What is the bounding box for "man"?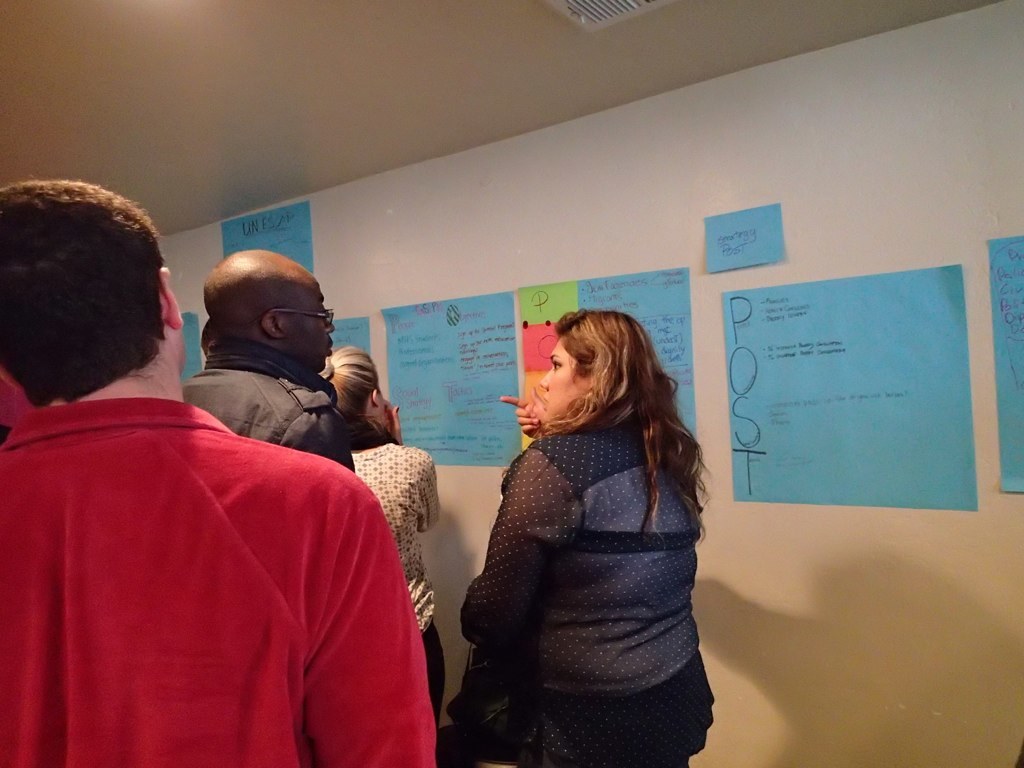
bbox=(12, 212, 411, 762).
